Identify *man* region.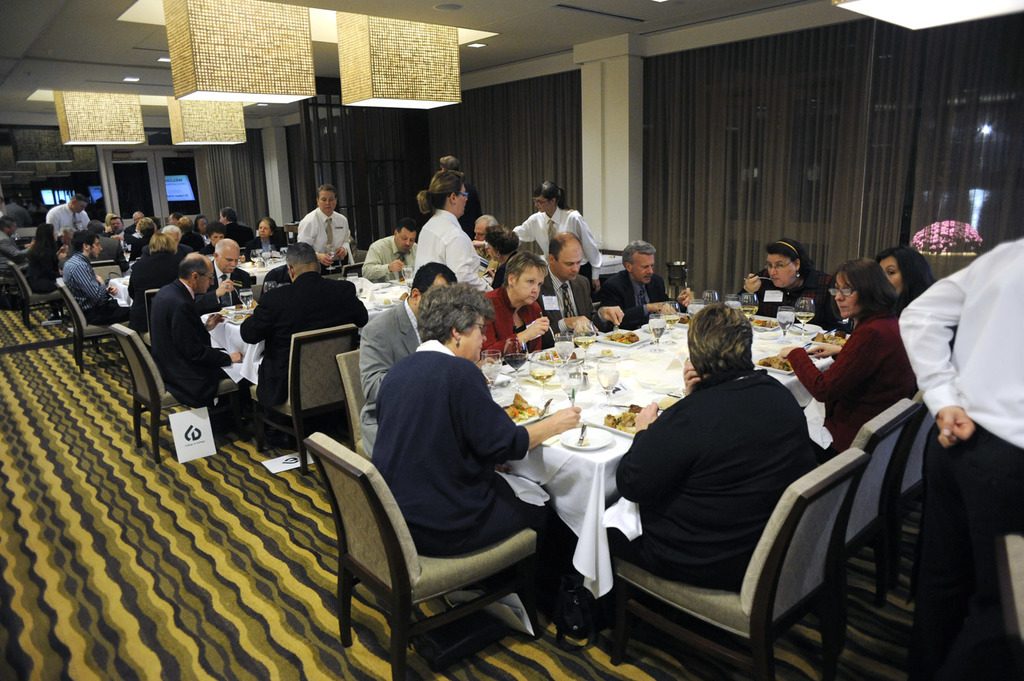
Region: box=[354, 262, 460, 460].
